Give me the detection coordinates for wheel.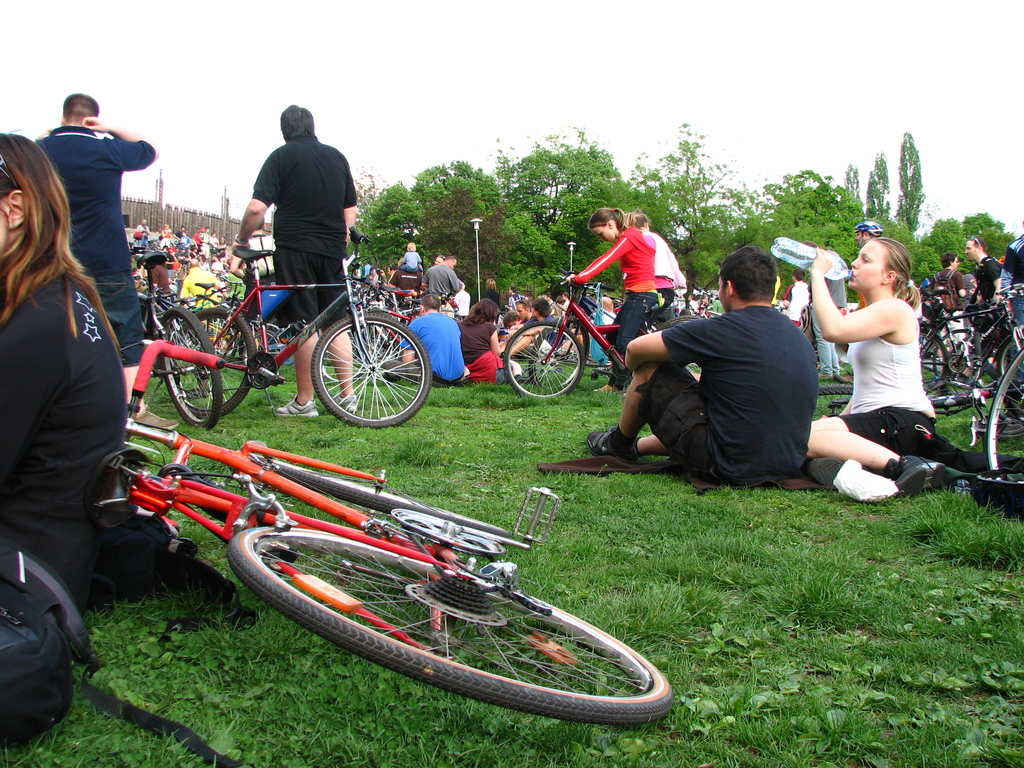
select_region(265, 330, 282, 362).
